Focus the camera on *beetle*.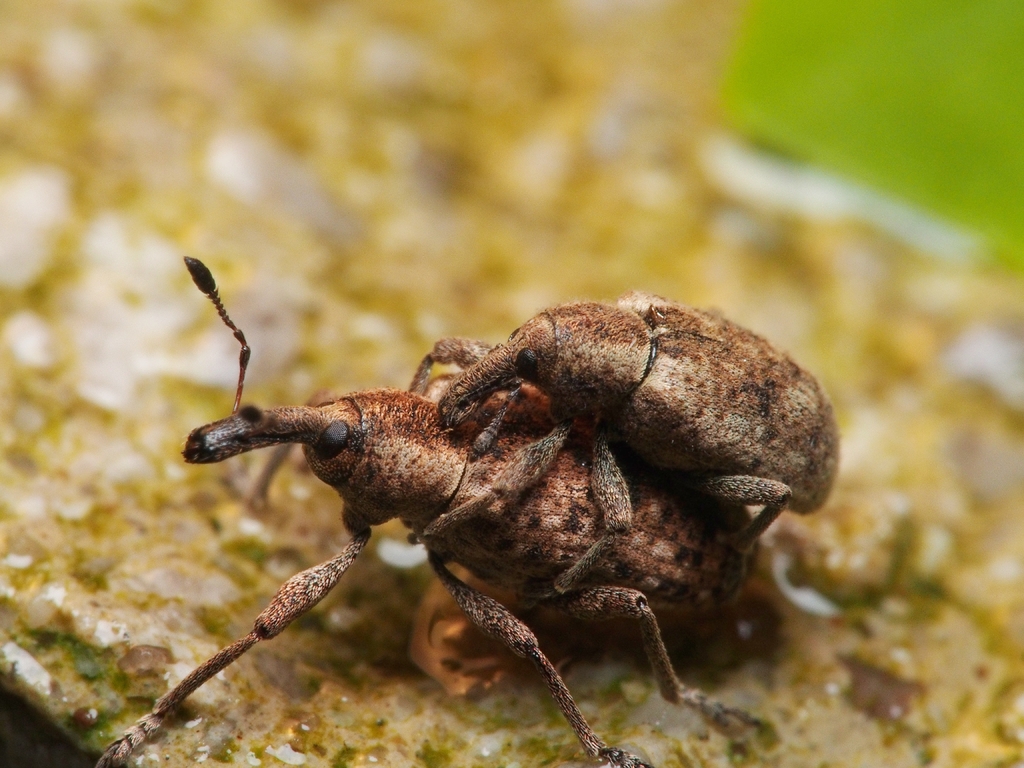
Focus region: box(409, 280, 849, 601).
